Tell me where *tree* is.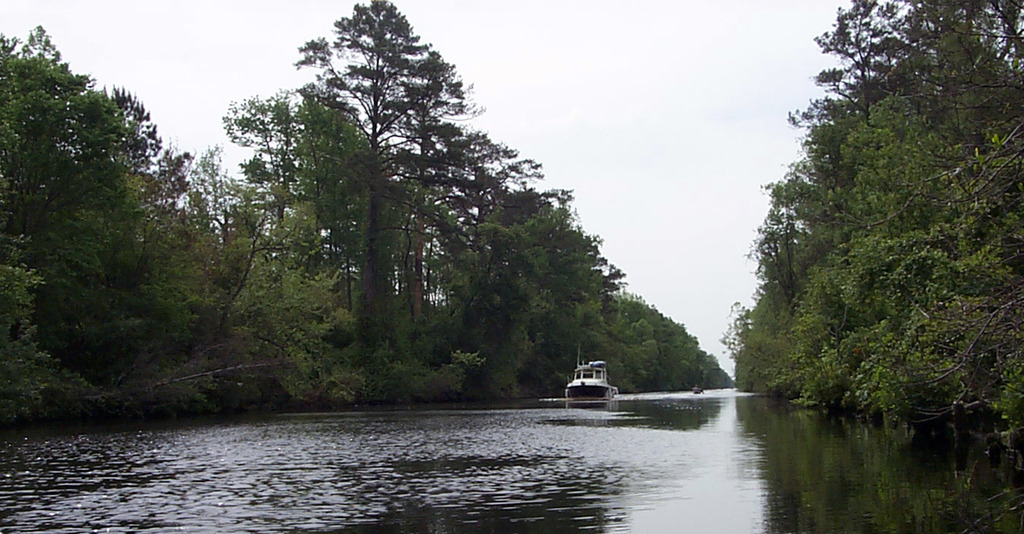
*tree* is at (left=98, top=77, right=184, bottom=292).
